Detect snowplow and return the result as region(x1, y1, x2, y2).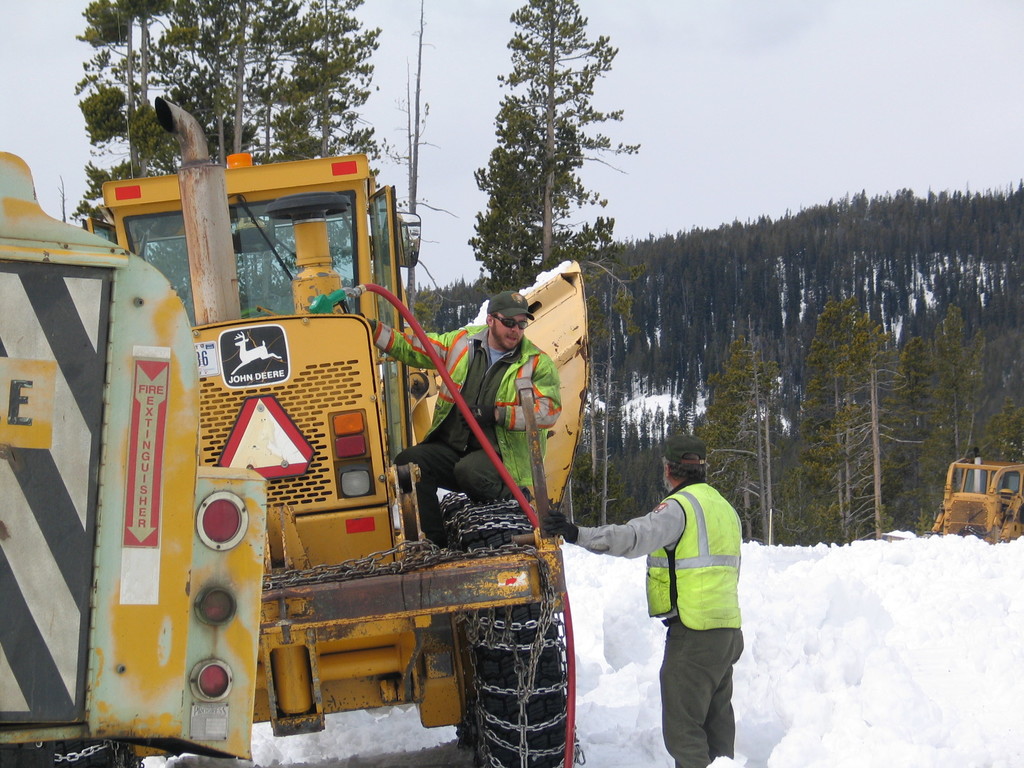
region(932, 455, 1023, 545).
